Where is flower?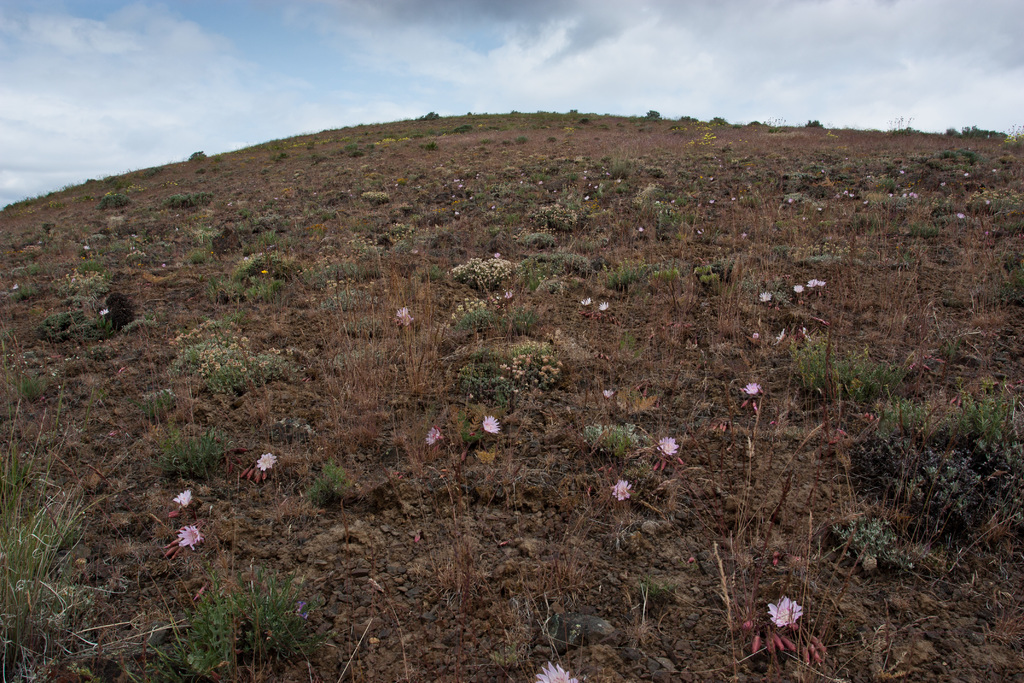
BBox(477, 415, 502, 437).
